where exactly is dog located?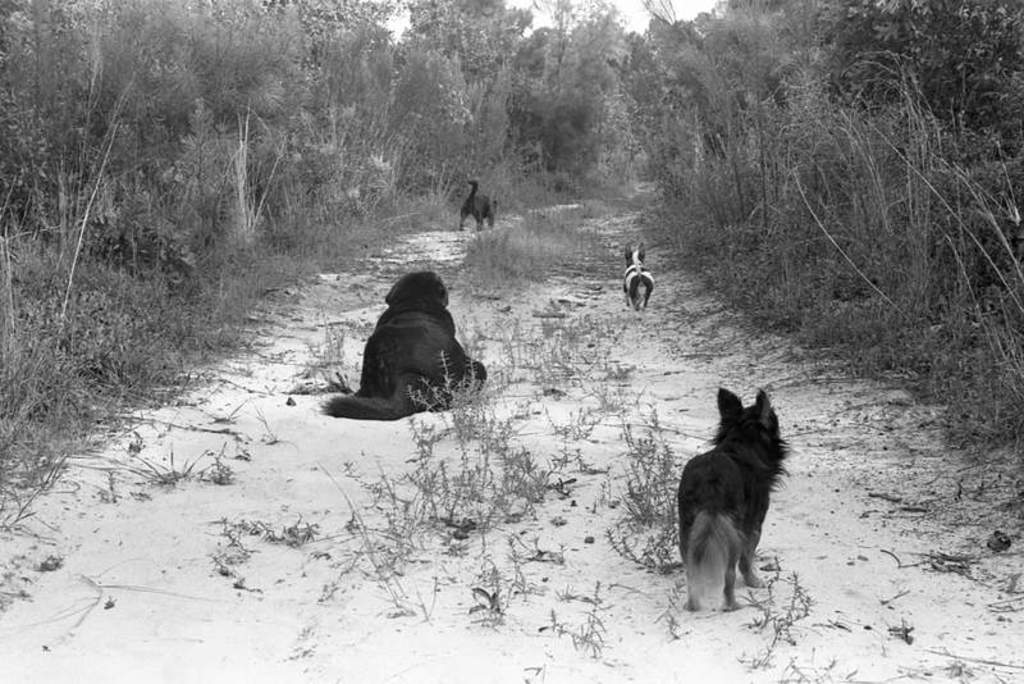
Its bounding box is <box>680,383,792,611</box>.
